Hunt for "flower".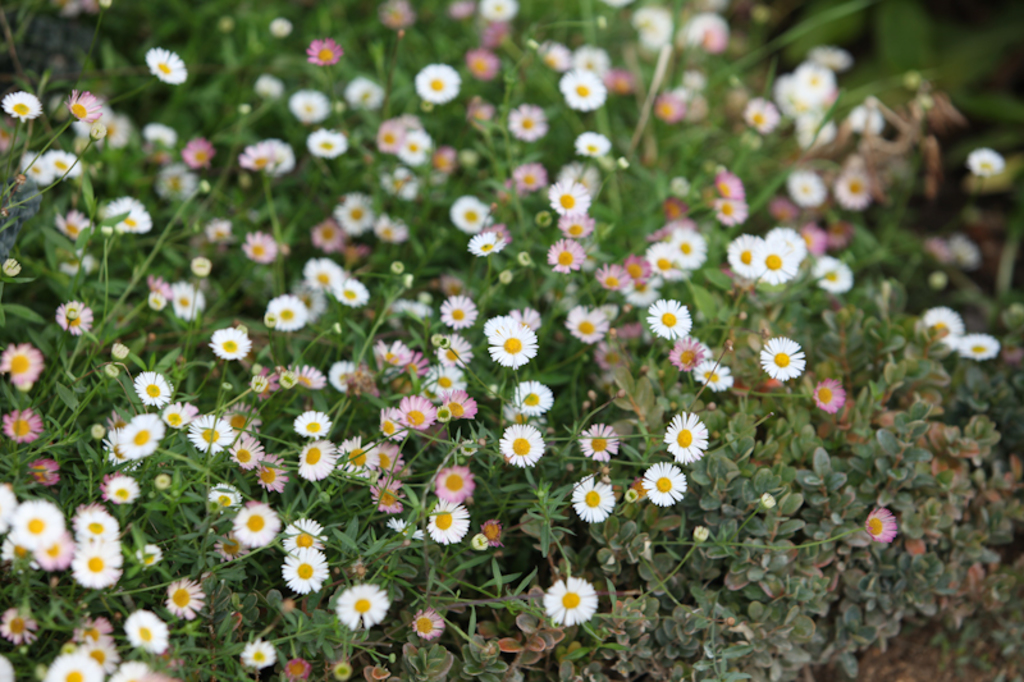
Hunted down at 143,45,187,87.
